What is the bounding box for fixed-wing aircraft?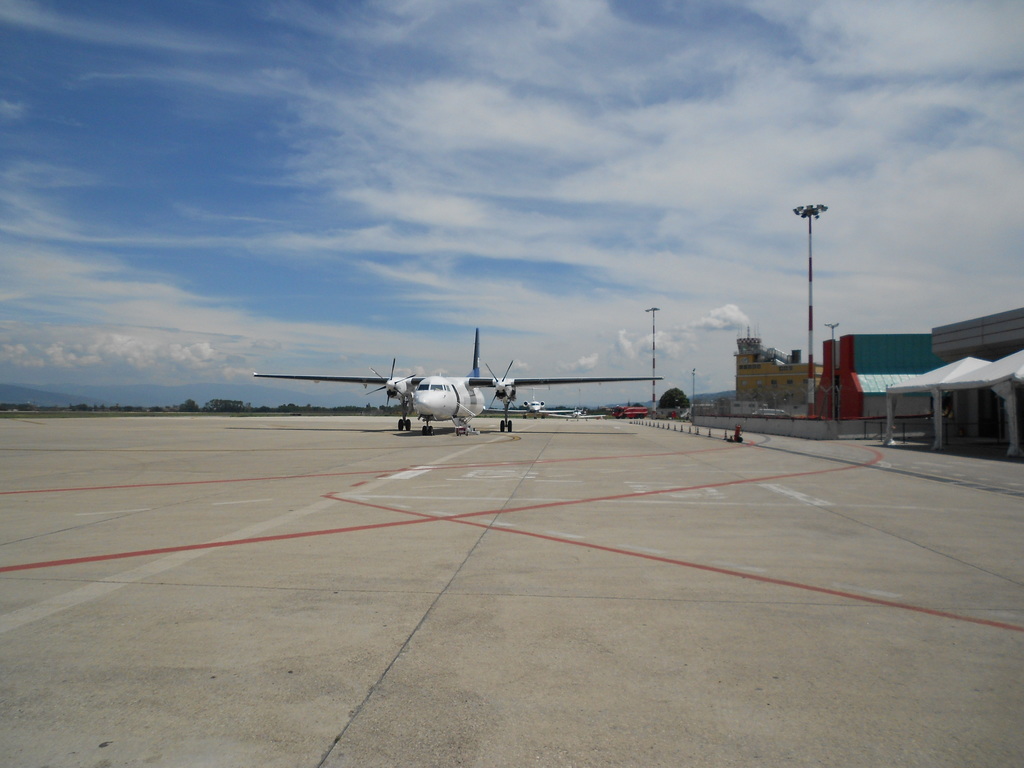
Rect(547, 405, 607, 426).
